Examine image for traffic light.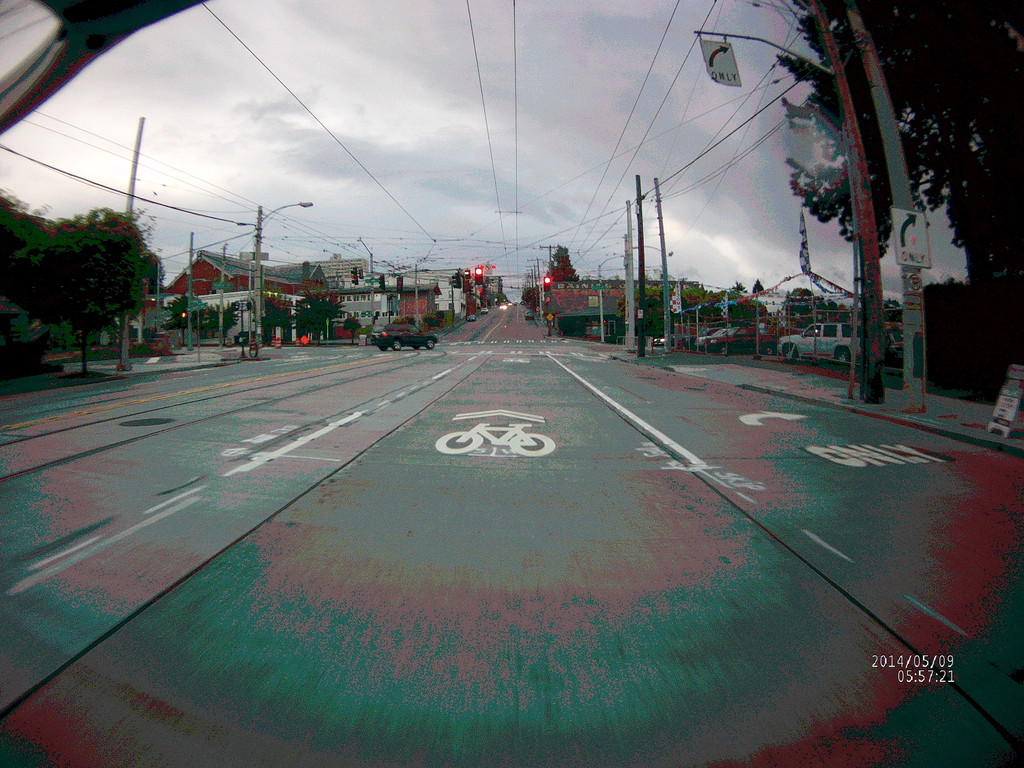
Examination result: x1=358, y1=268, x2=364, y2=278.
